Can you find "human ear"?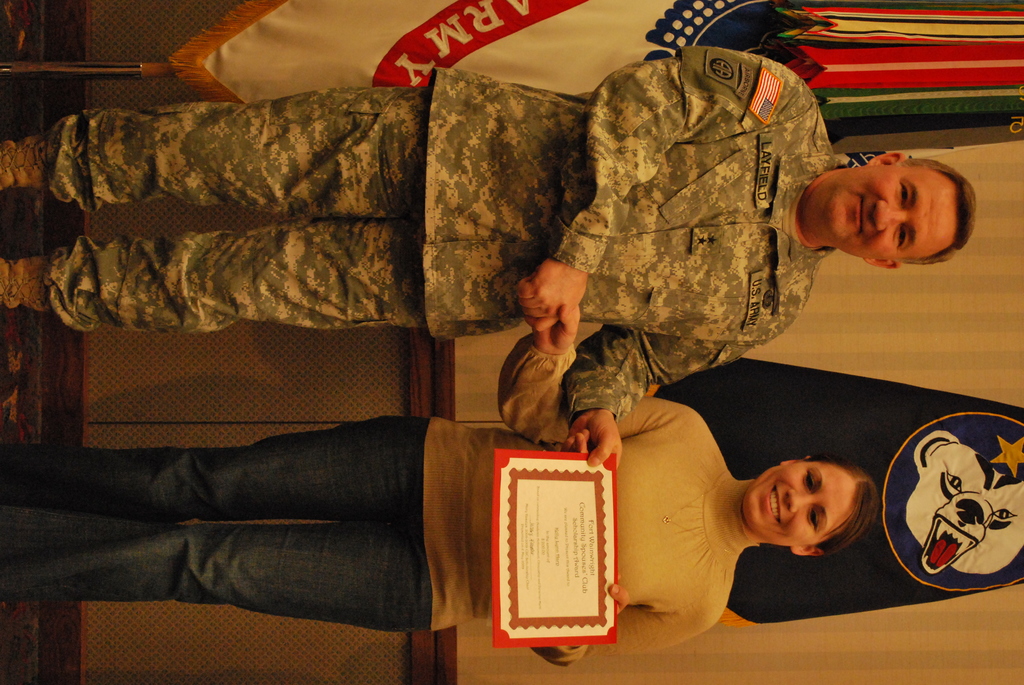
Yes, bounding box: {"x1": 788, "y1": 545, "x2": 822, "y2": 556}.
